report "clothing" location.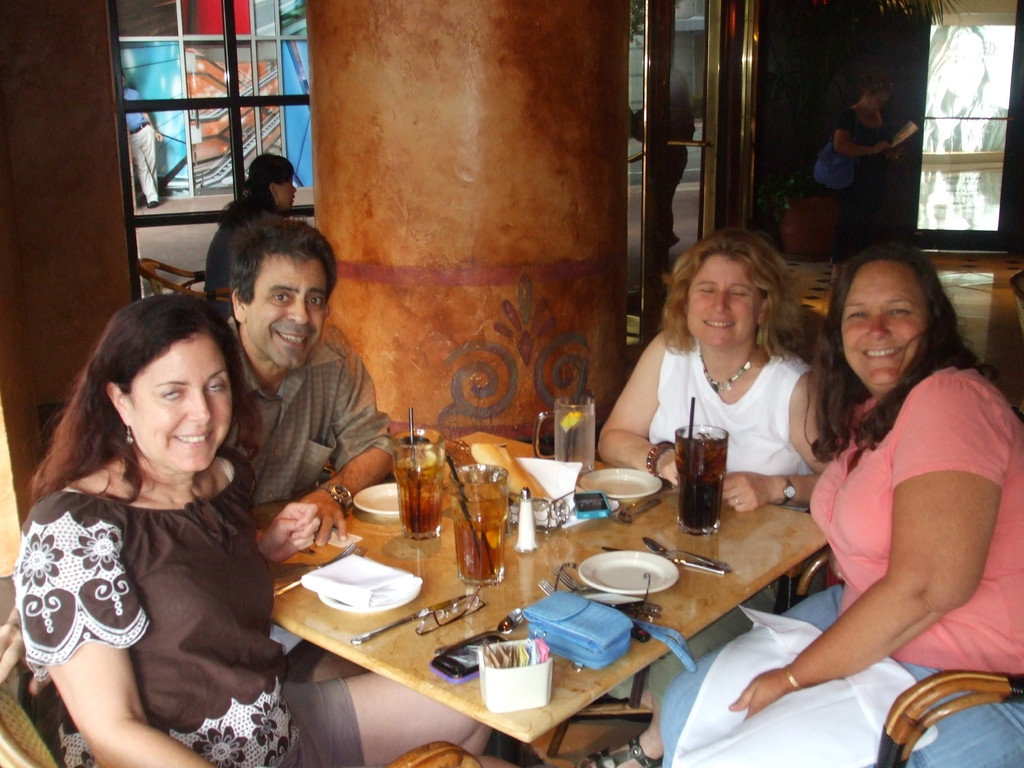
Report: (left=10, top=485, right=365, bottom=767).
